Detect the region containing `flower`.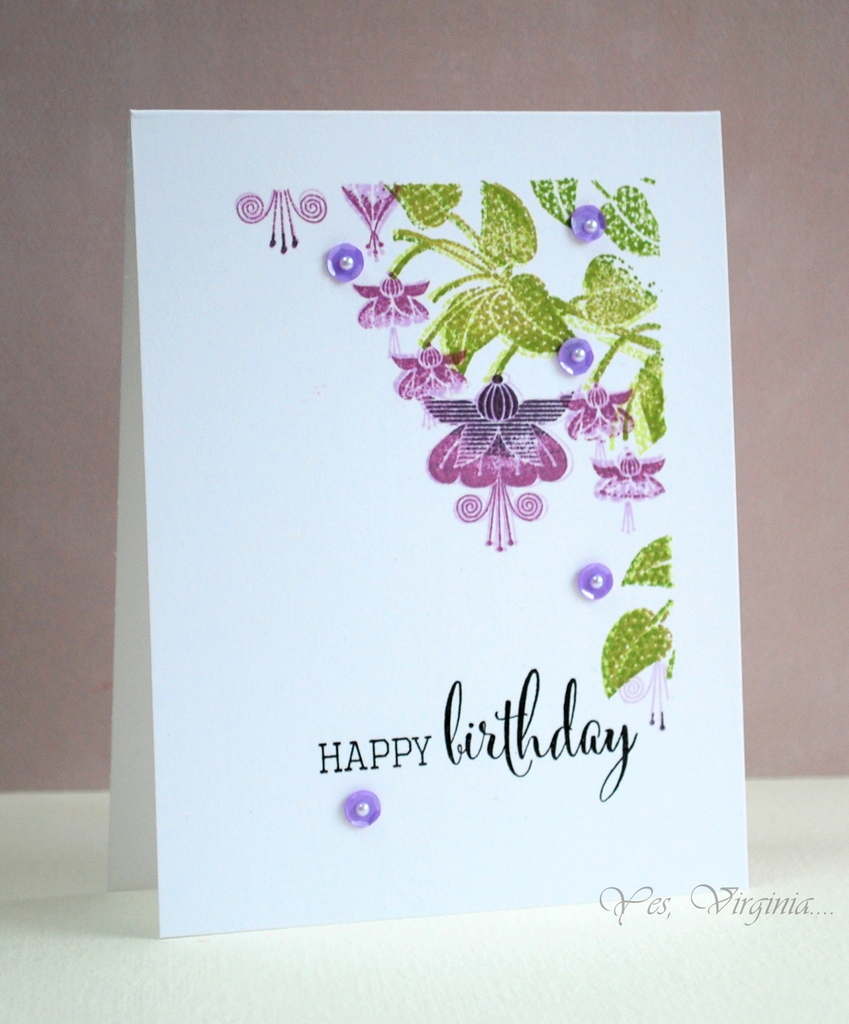
locate(341, 178, 401, 264).
